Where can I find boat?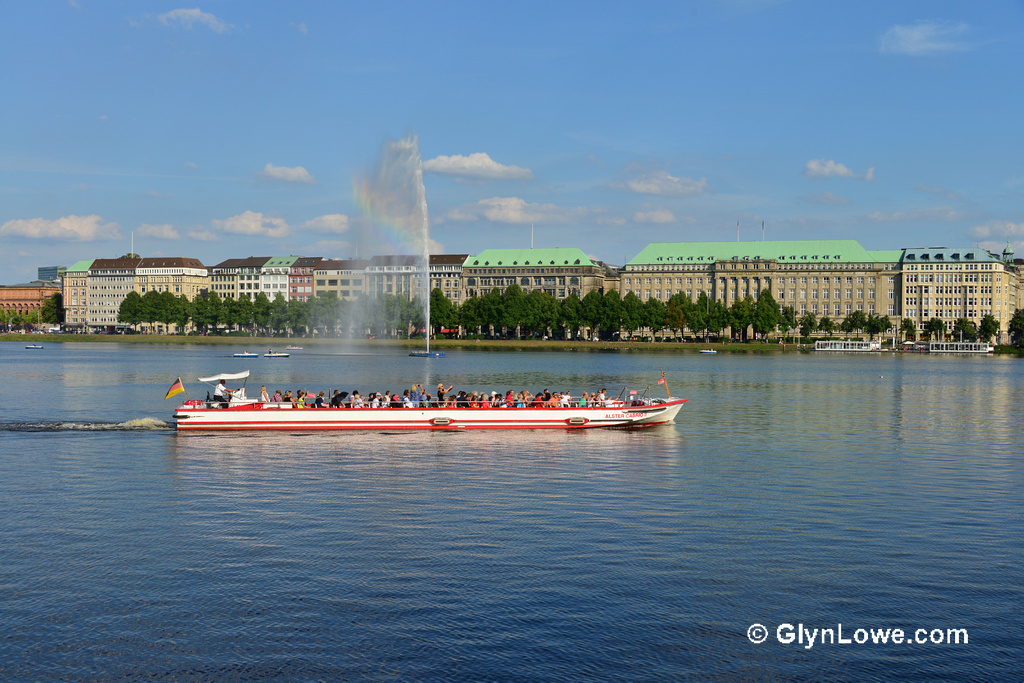
You can find it at [x1=928, y1=339, x2=994, y2=352].
